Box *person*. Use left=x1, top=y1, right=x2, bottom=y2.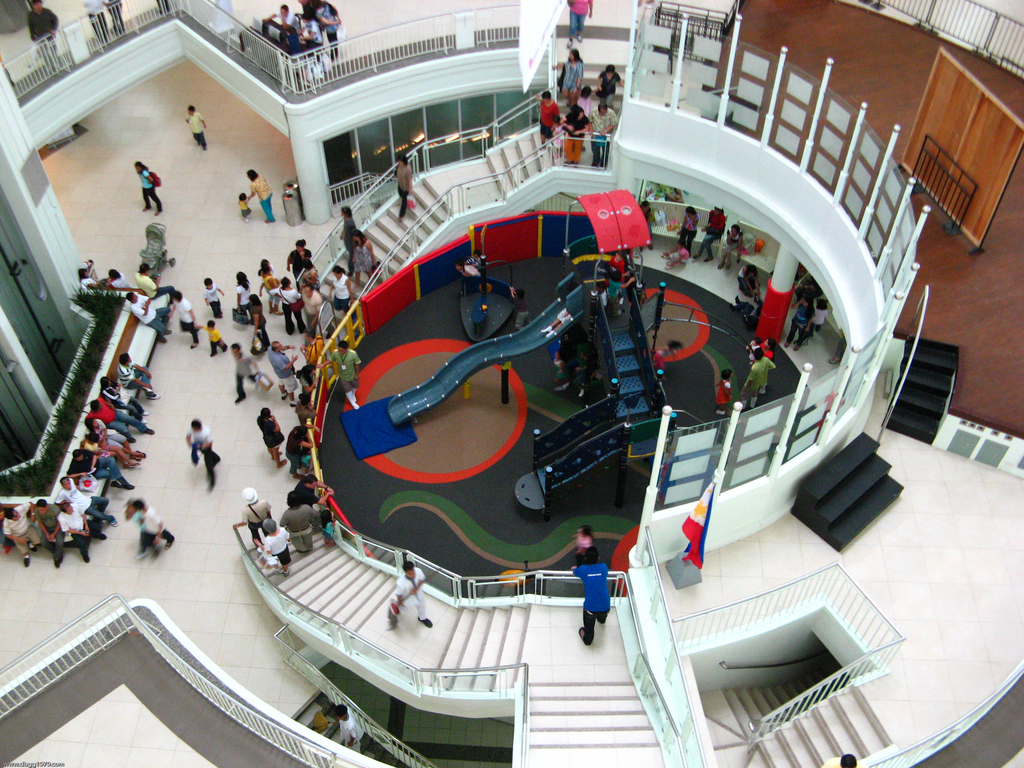
left=277, top=493, right=323, bottom=554.
